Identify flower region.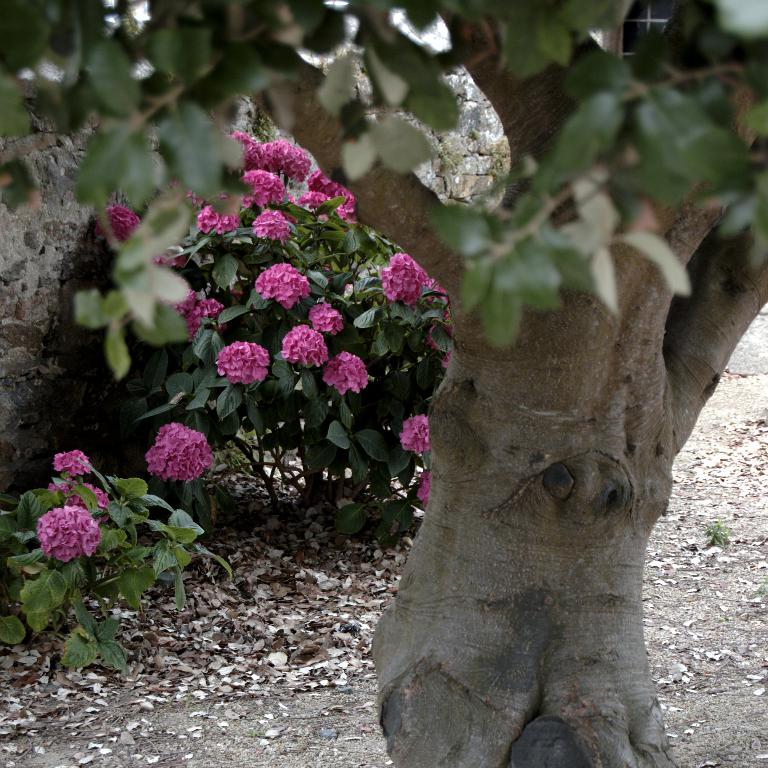
Region: 88:205:138:244.
